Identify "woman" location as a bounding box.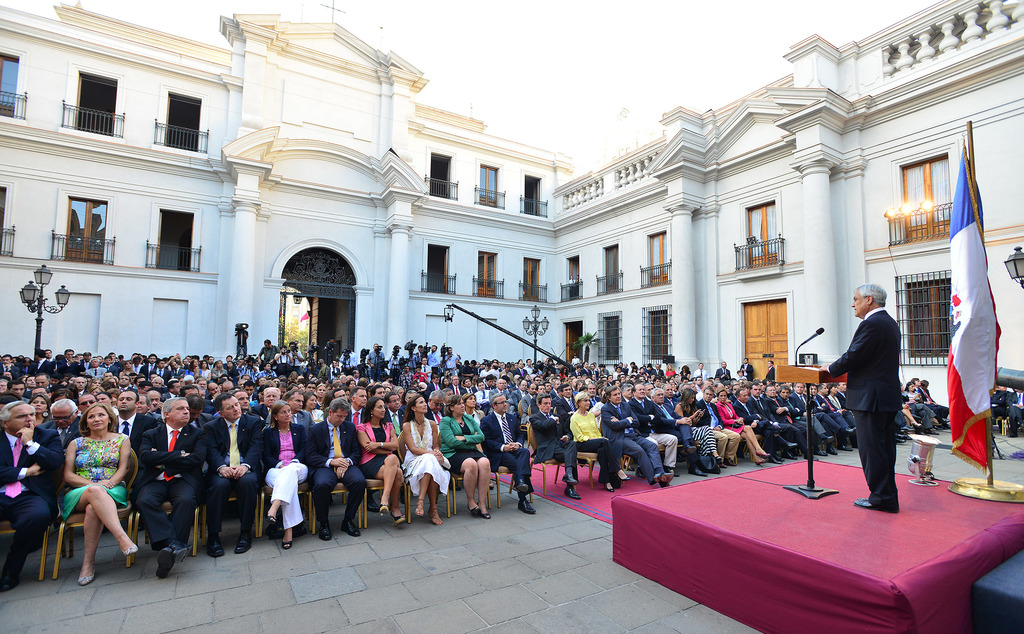
664,362,678,382.
